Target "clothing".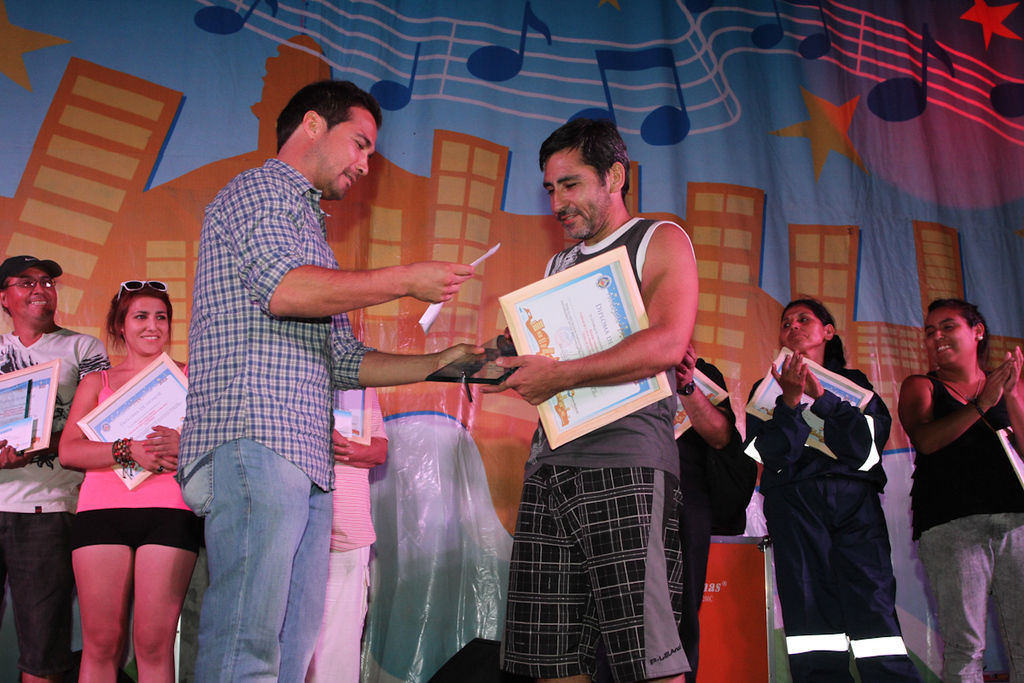
Target region: select_region(175, 157, 379, 682).
